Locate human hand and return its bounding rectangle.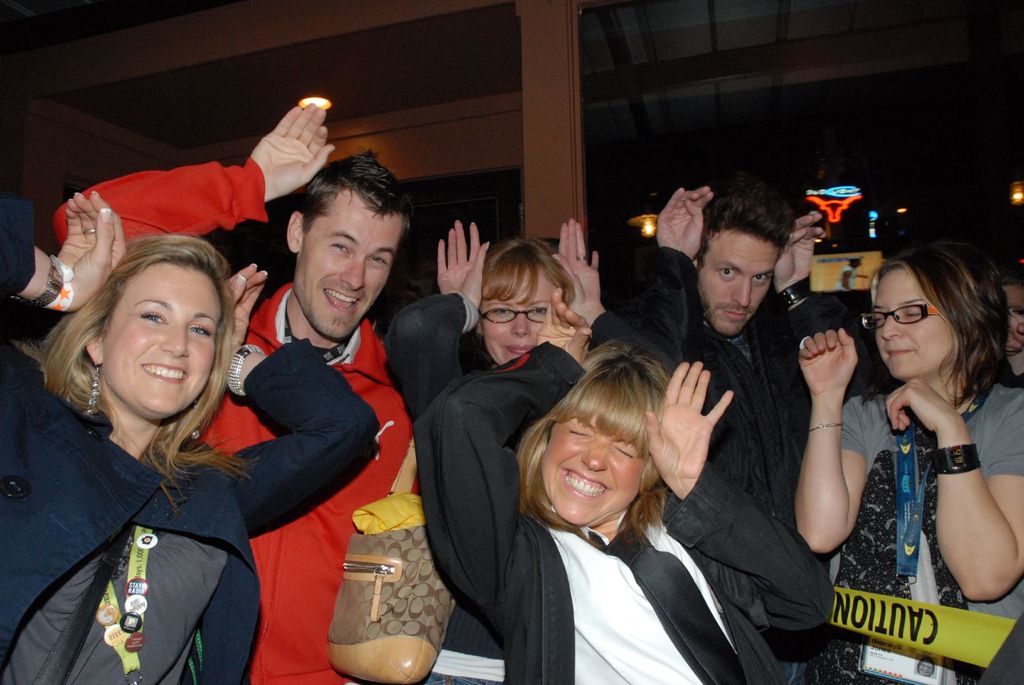
select_region(54, 189, 127, 306).
